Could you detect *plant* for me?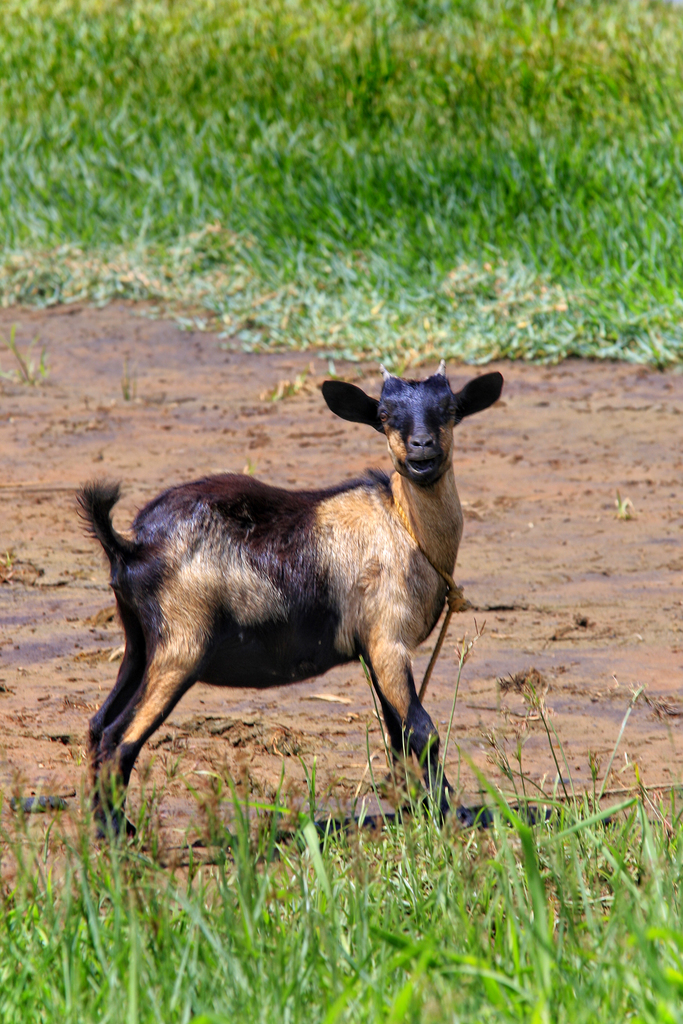
Detection result: 0/0/682/378.
